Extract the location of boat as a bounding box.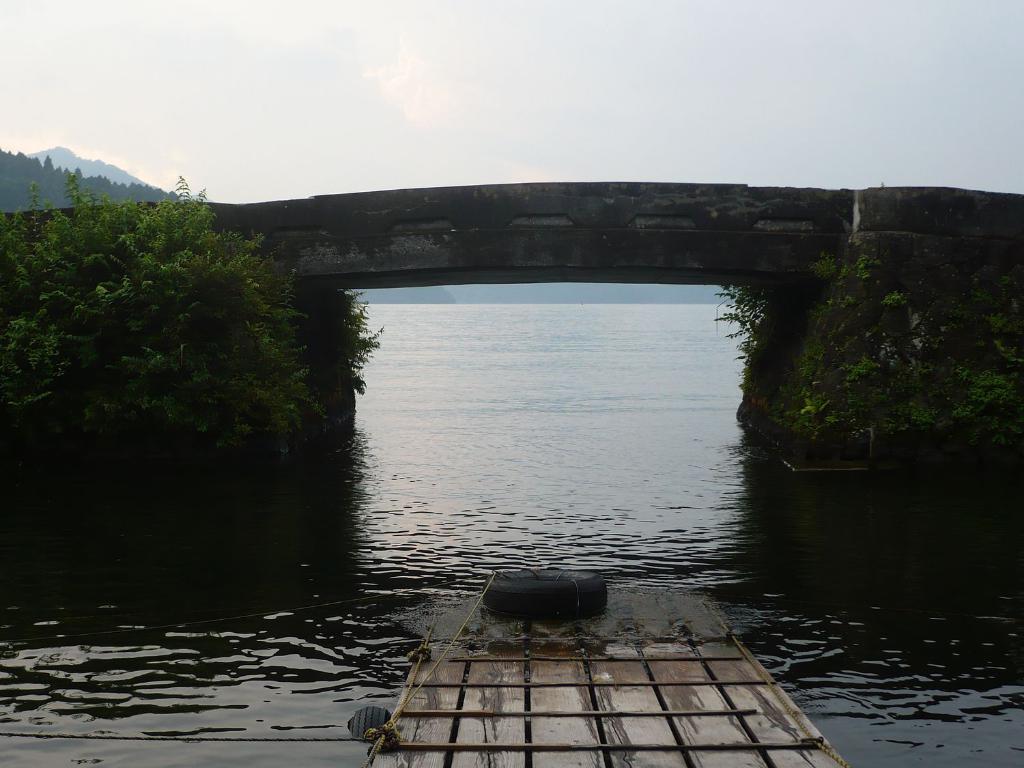
<box>363,567,851,767</box>.
